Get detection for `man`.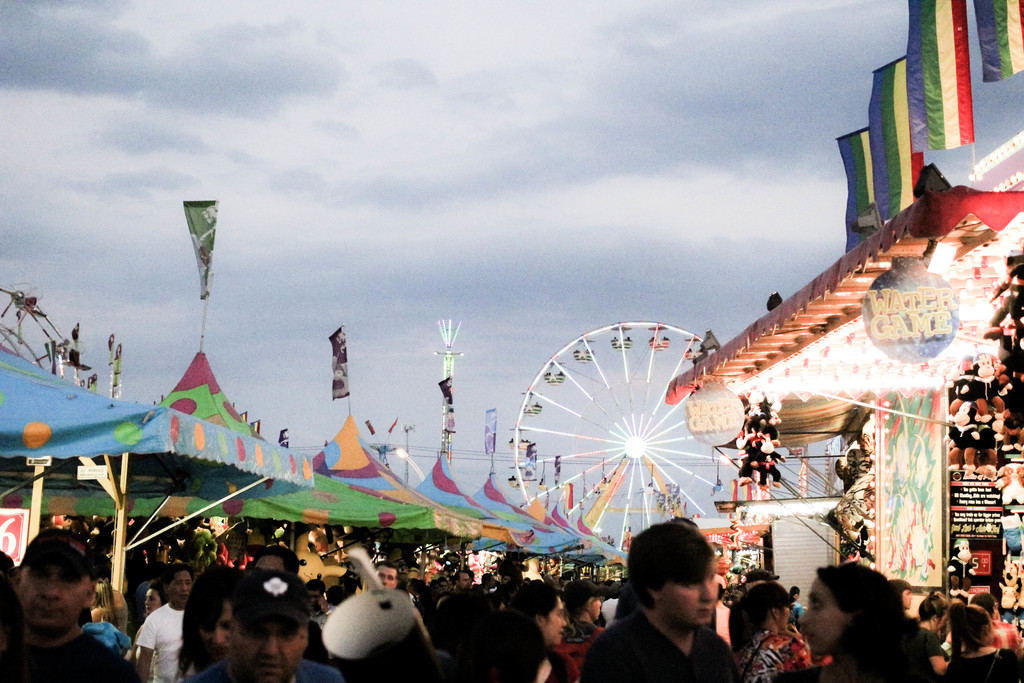
Detection: left=193, top=575, right=350, bottom=682.
